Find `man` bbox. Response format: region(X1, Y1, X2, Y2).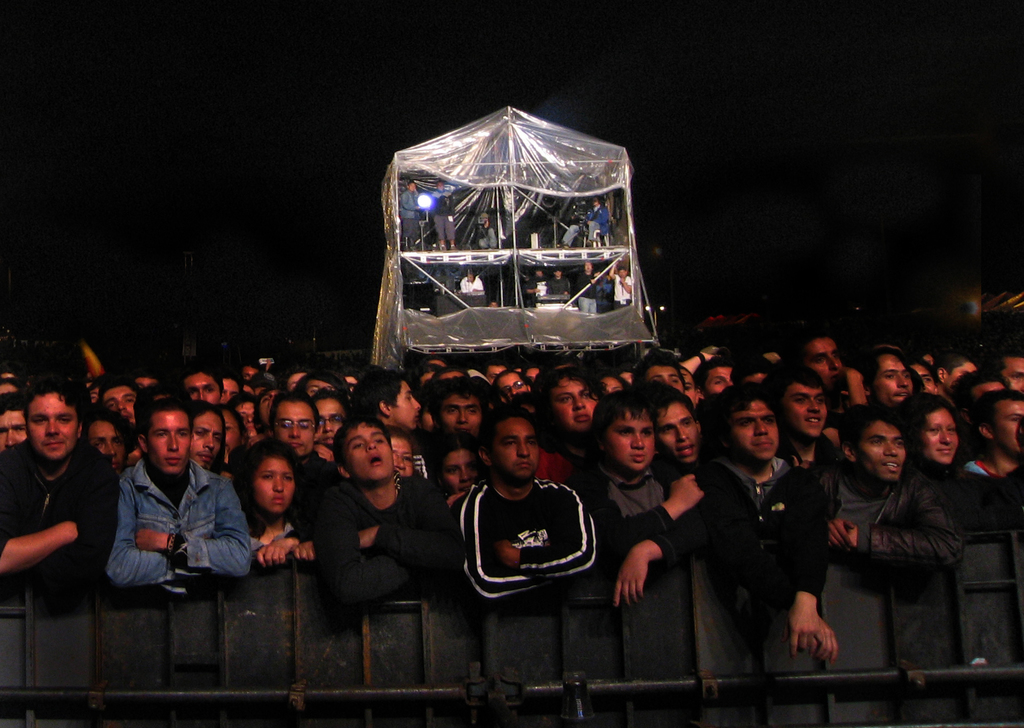
region(637, 355, 691, 398).
